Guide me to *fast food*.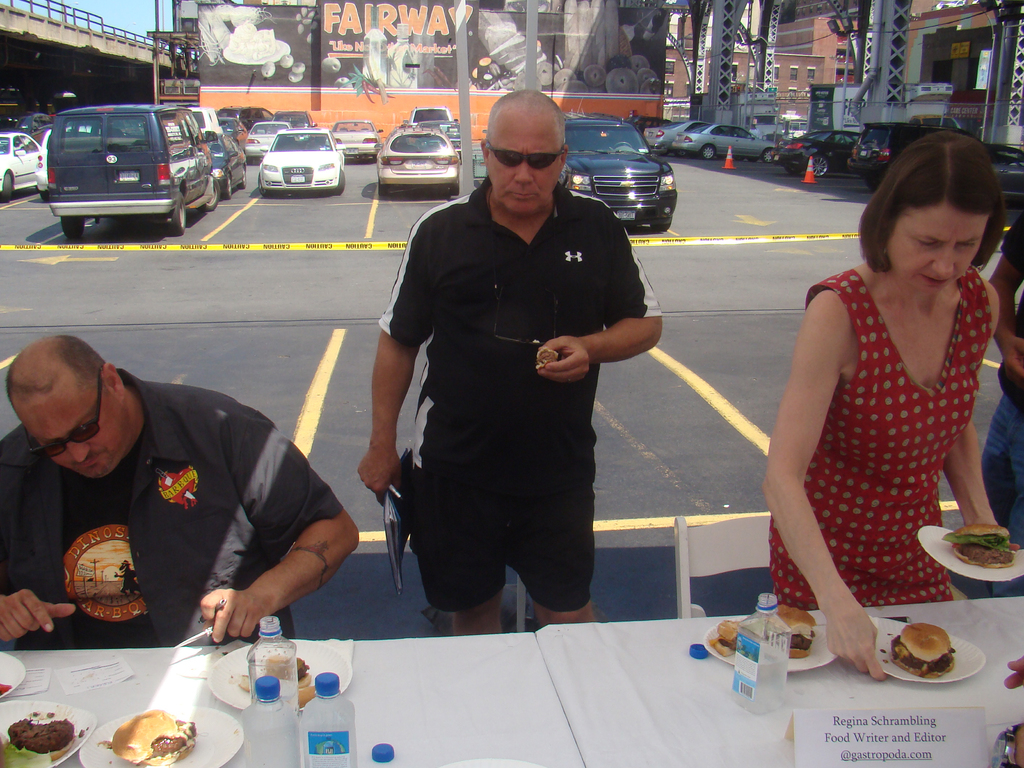
Guidance: pyautogui.locateOnScreen(9, 716, 76, 753).
